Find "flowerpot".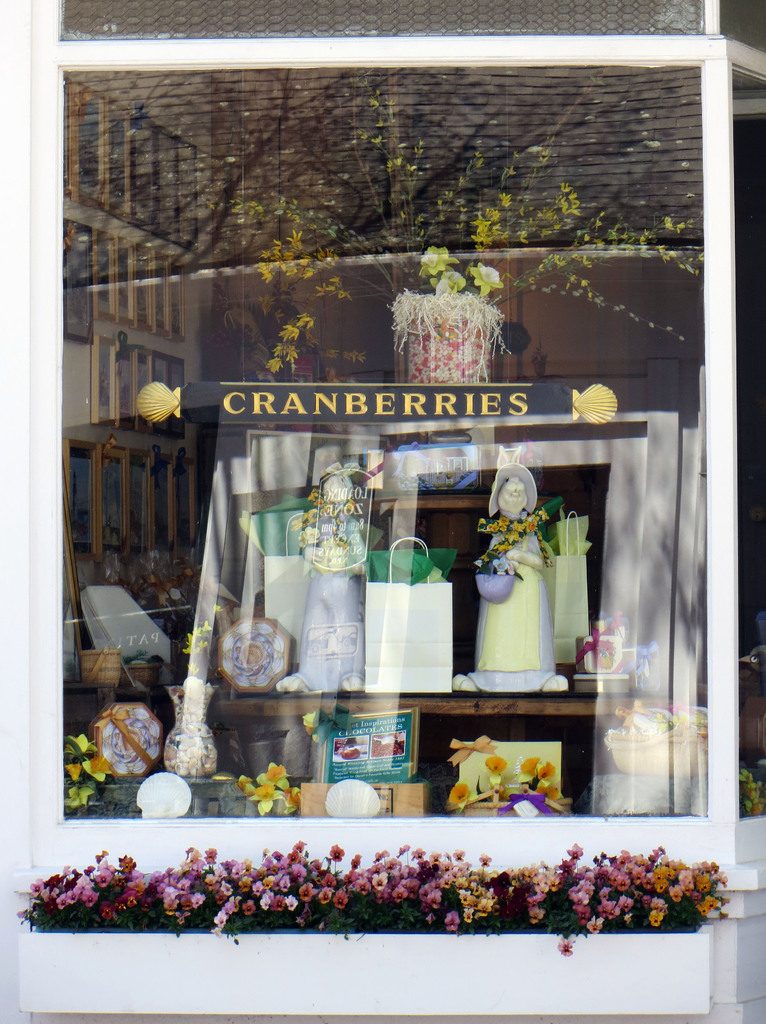
17 901 712 1018.
